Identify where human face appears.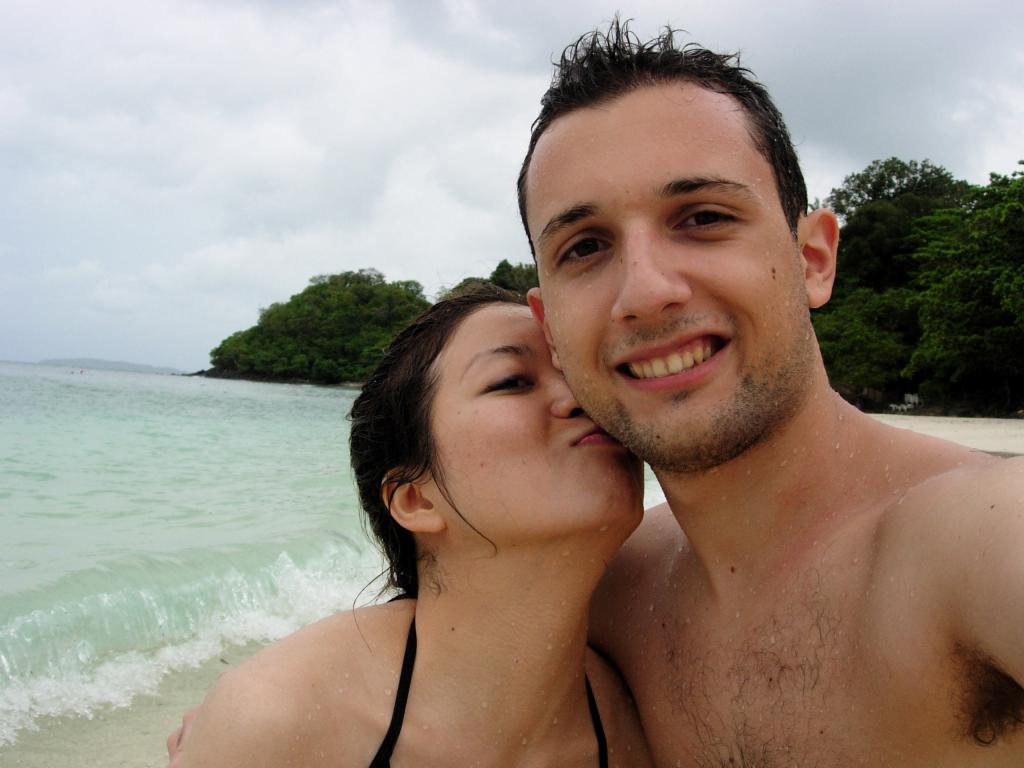
Appears at (x1=525, y1=102, x2=805, y2=465).
